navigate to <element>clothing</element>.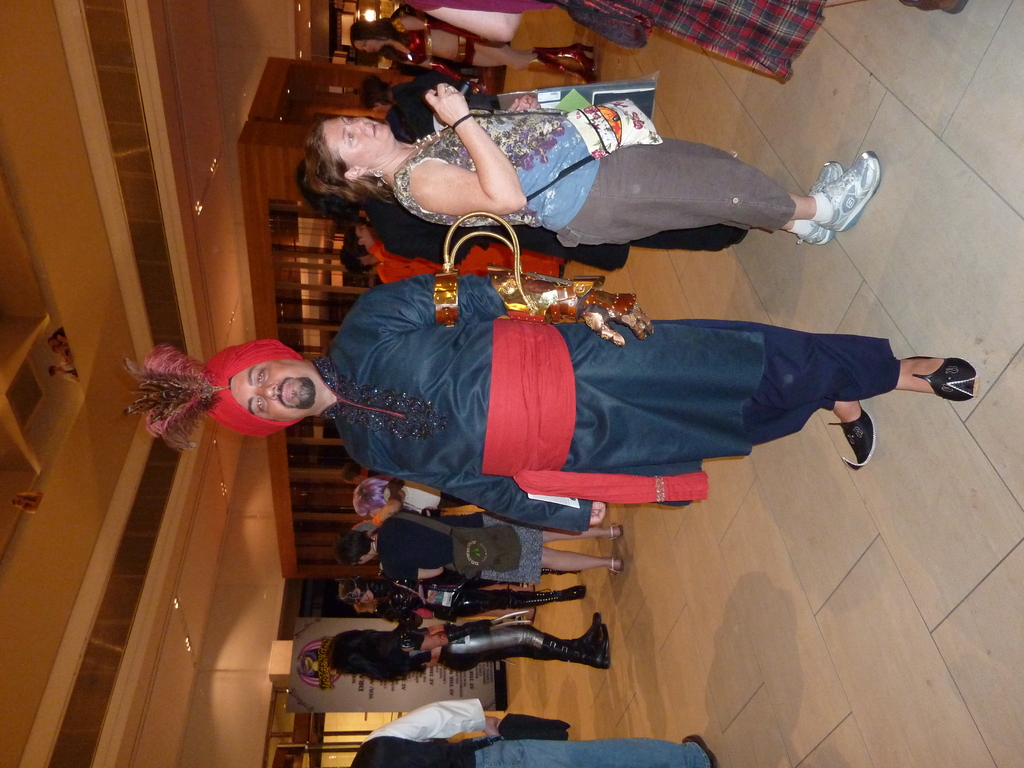
Navigation target: {"x1": 391, "y1": 68, "x2": 531, "y2": 132}.
